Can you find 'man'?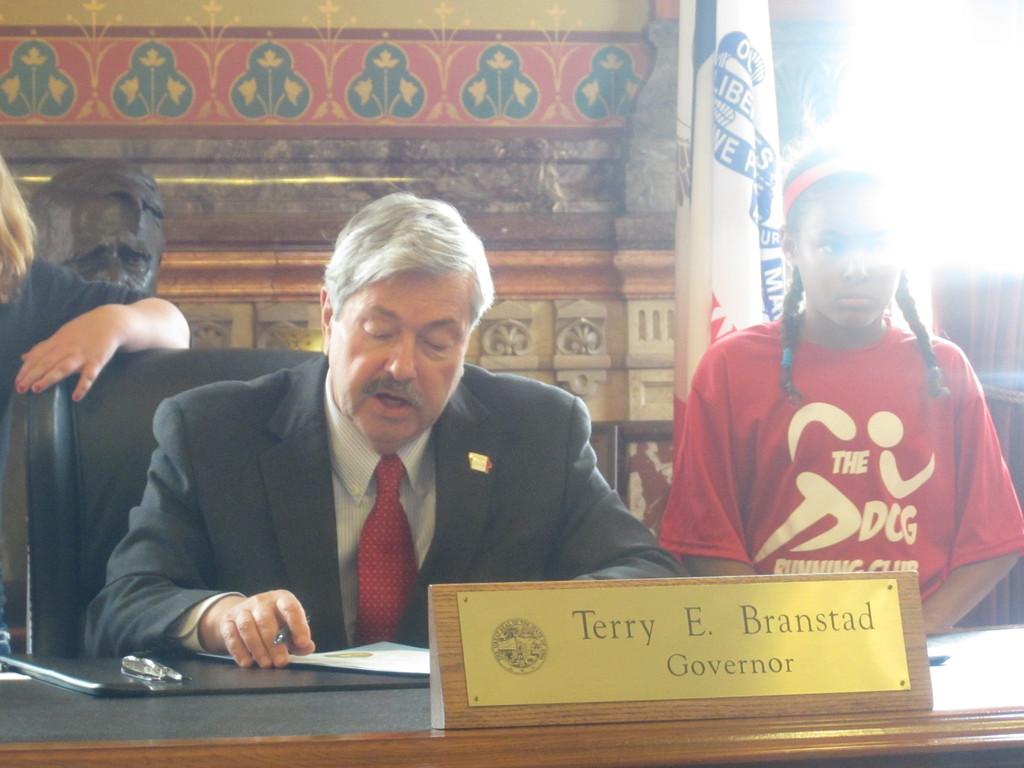
Yes, bounding box: box(66, 233, 664, 670).
